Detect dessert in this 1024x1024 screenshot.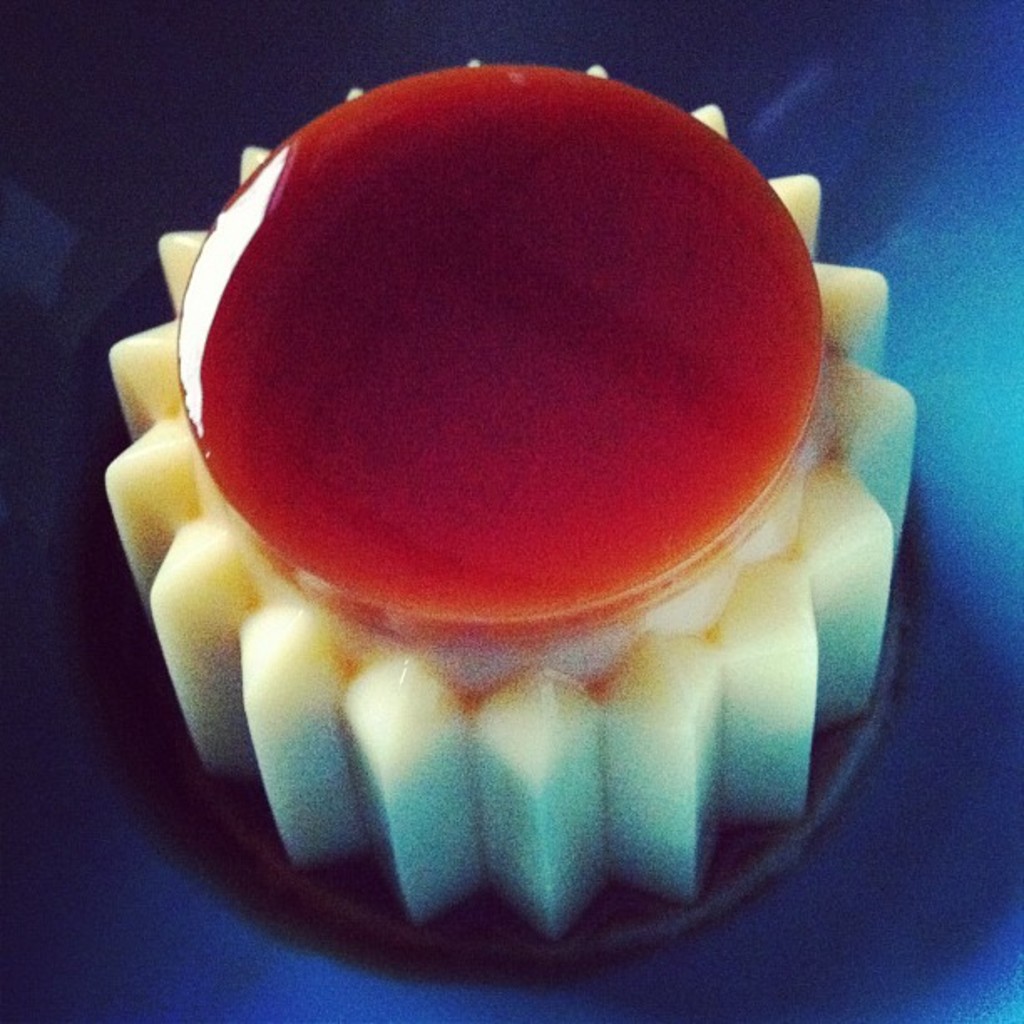
Detection: left=52, top=102, right=887, bottom=878.
